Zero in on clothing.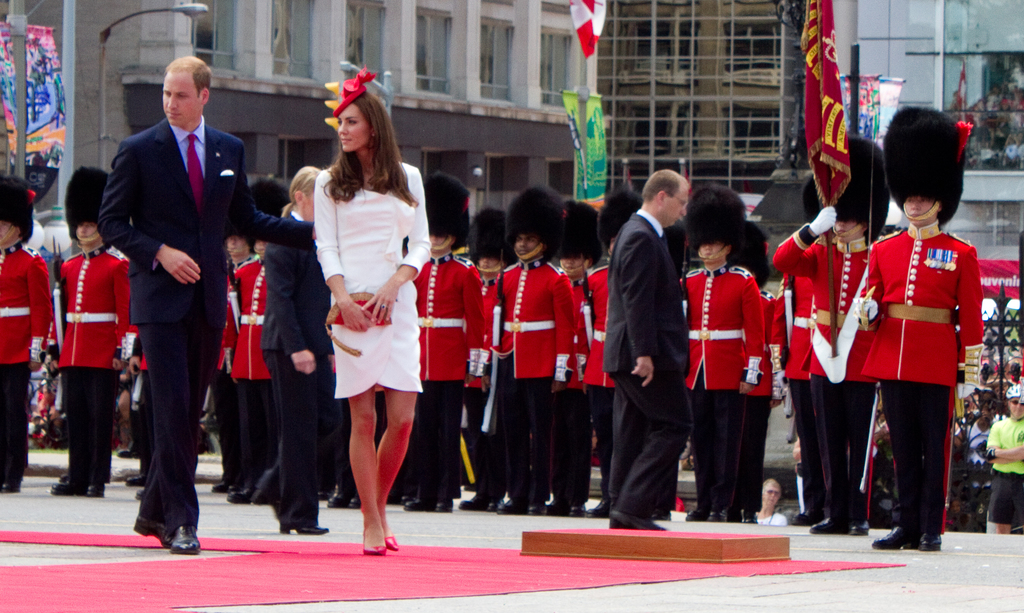
Zeroed in: 87 118 310 511.
